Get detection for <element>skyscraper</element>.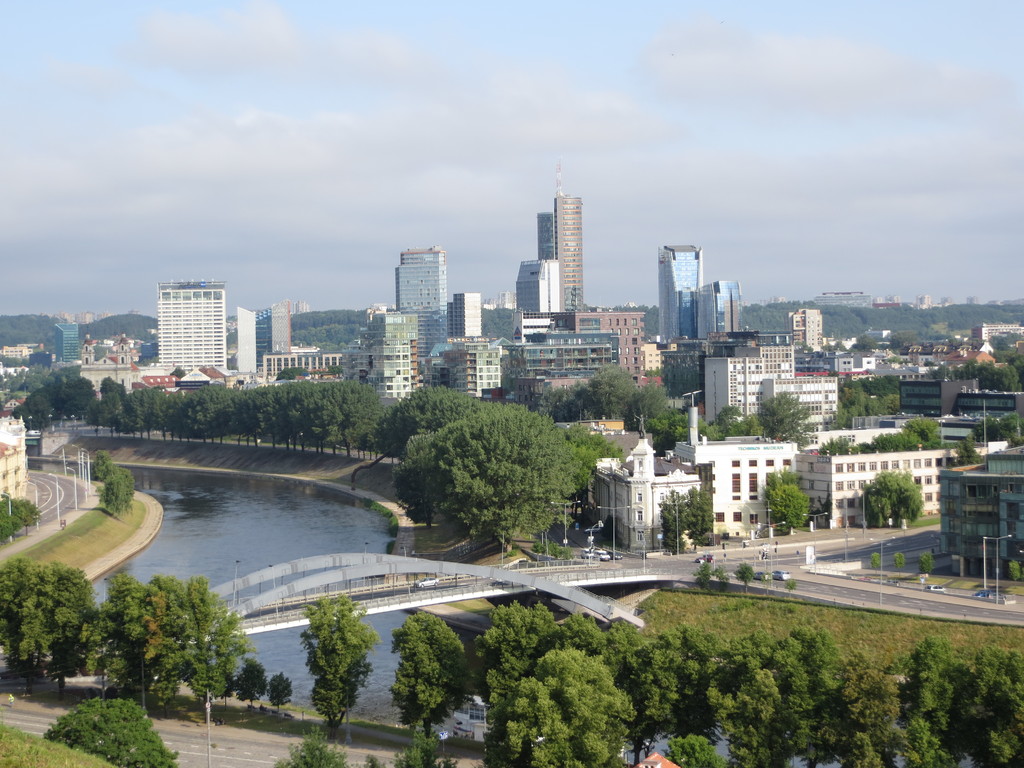
Detection: <region>154, 276, 227, 376</region>.
